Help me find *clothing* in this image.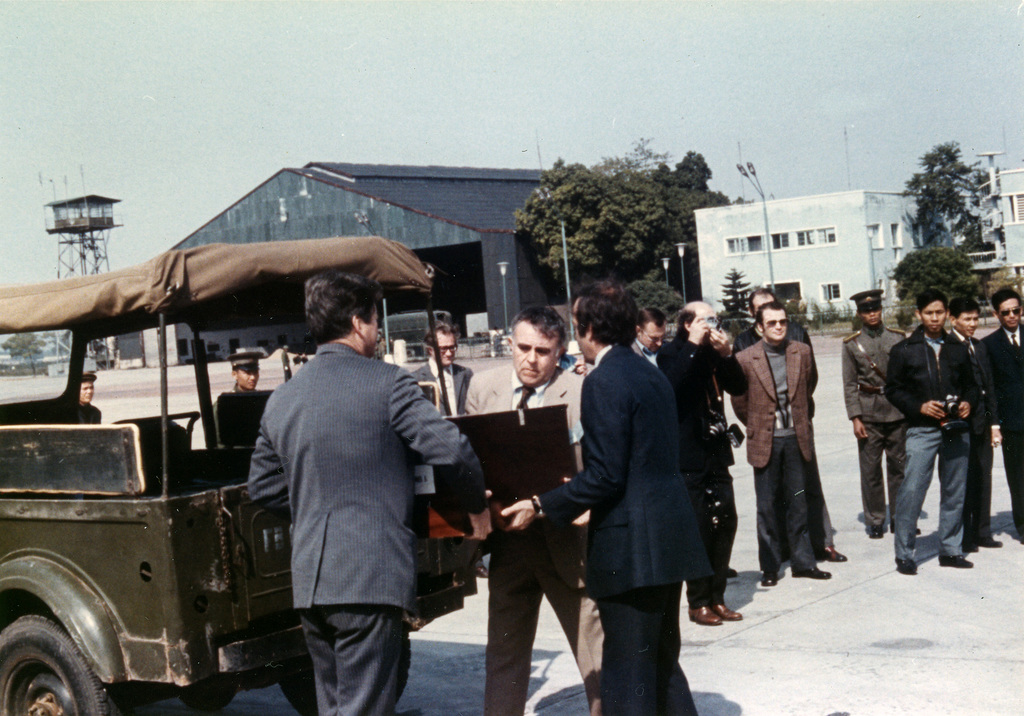
Found it: left=885, top=324, right=976, bottom=565.
